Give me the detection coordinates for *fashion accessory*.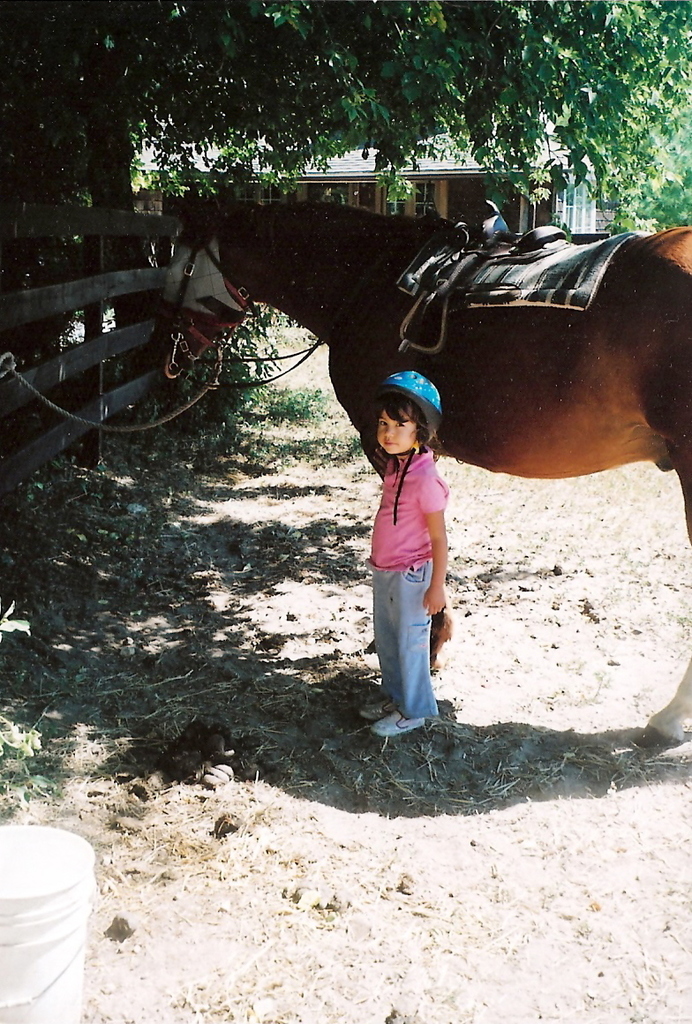
368 708 425 738.
